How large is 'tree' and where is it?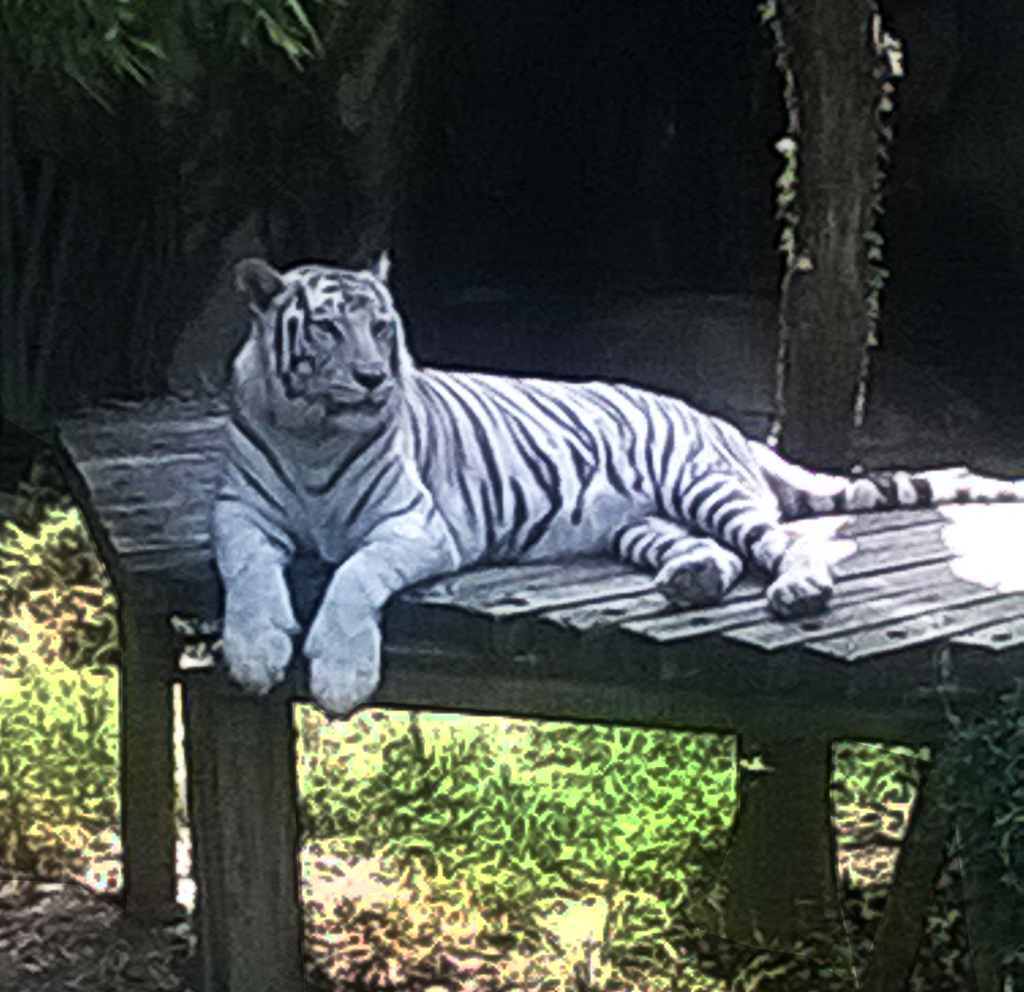
Bounding box: 704,0,904,941.
